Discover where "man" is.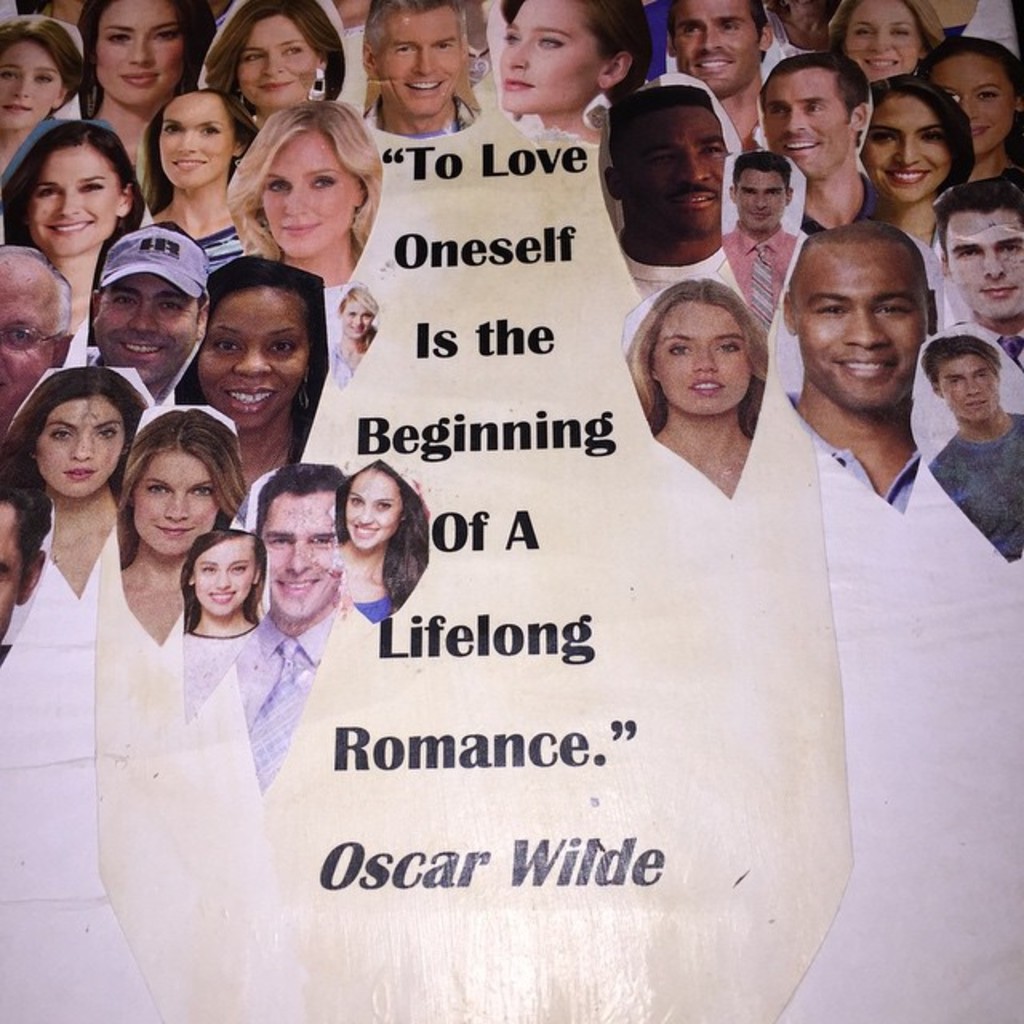
Discovered at [242, 474, 344, 781].
